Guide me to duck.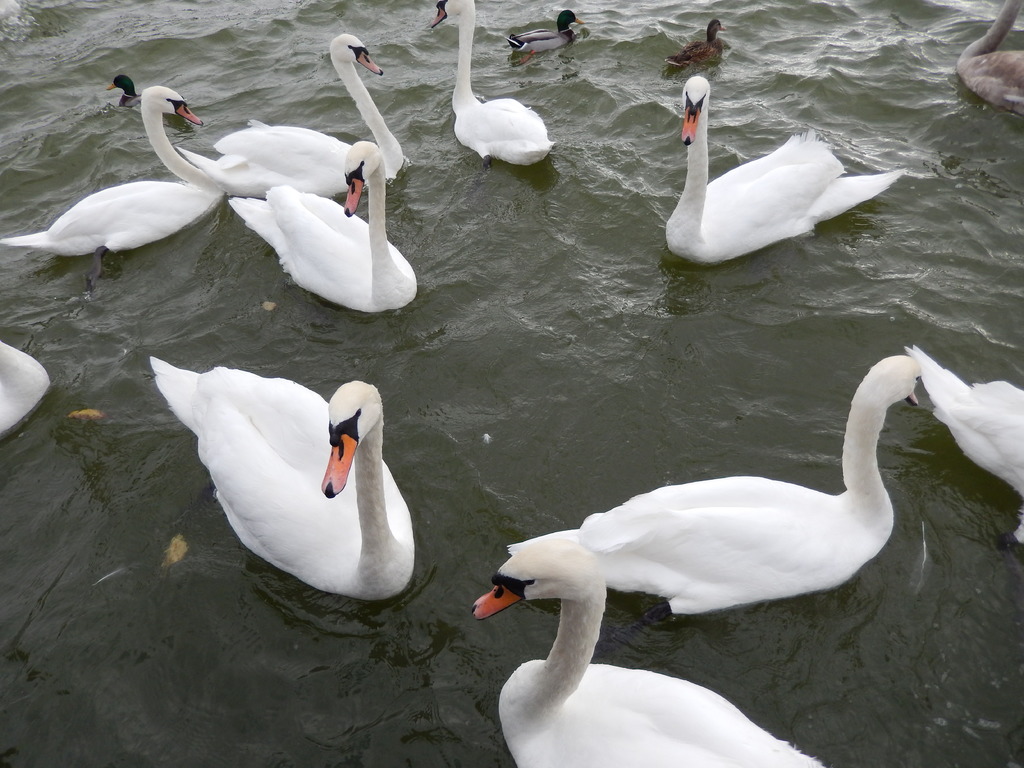
Guidance: {"x1": 212, "y1": 28, "x2": 413, "y2": 186}.
